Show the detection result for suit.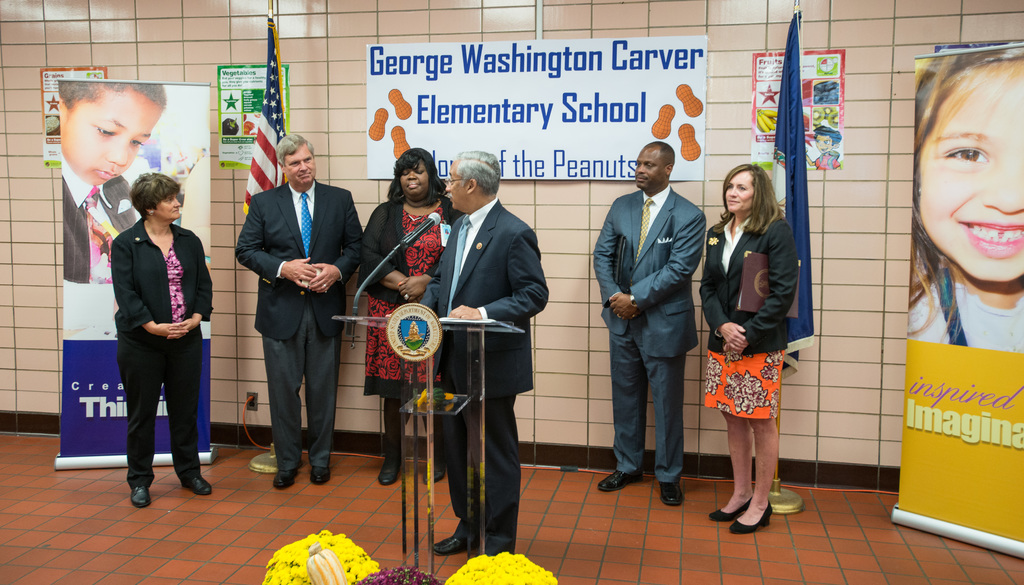
region(110, 214, 211, 482).
